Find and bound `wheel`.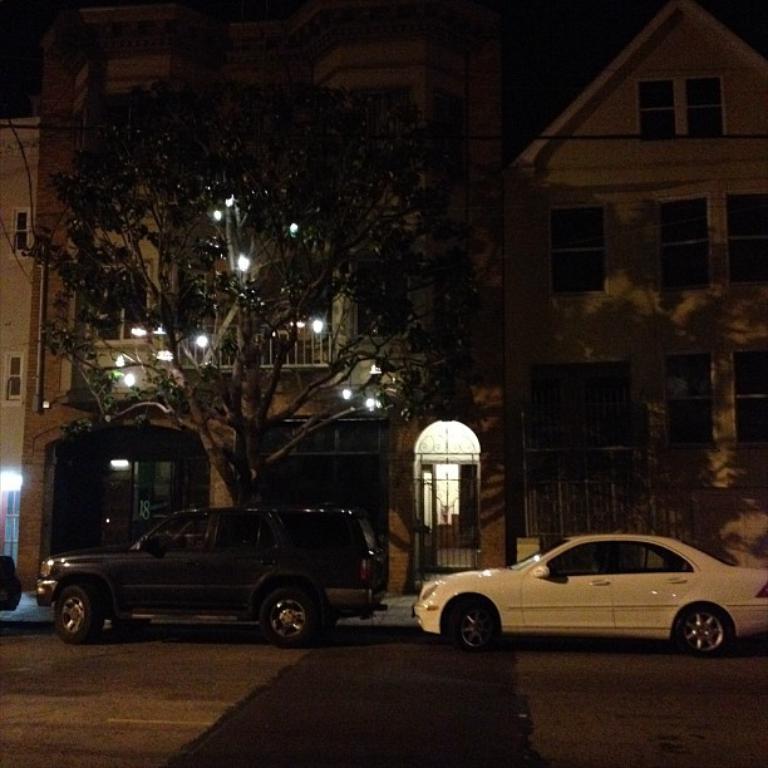
Bound: {"left": 676, "top": 607, "right": 732, "bottom": 650}.
